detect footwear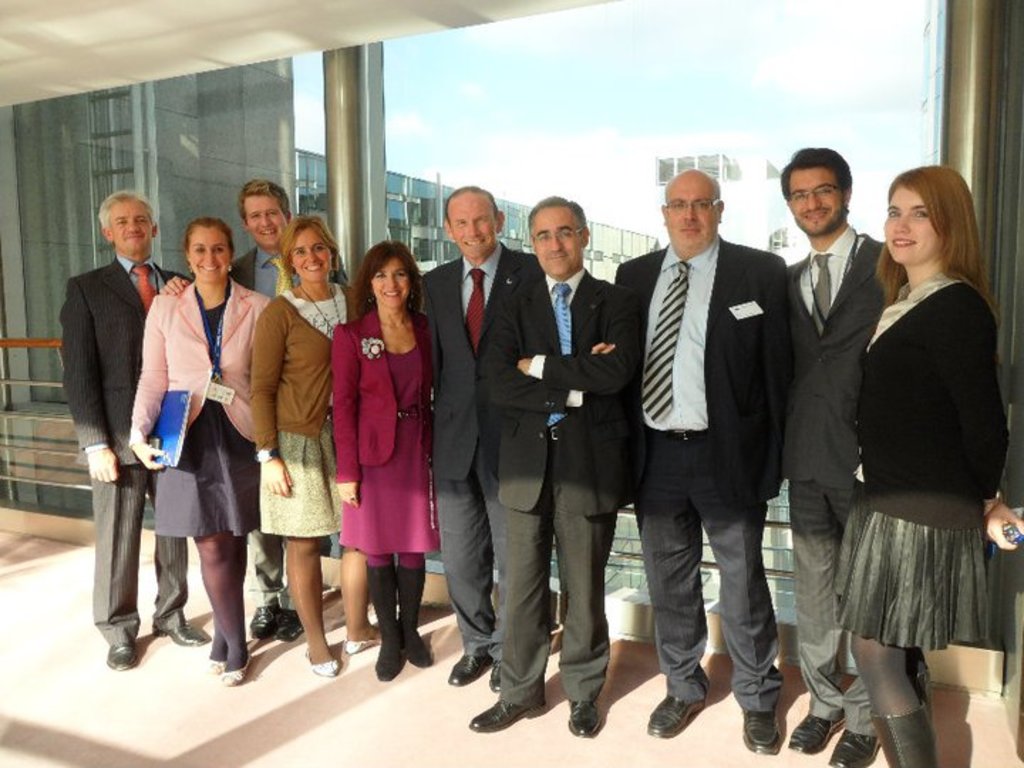
Rect(152, 616, 212, 646)
